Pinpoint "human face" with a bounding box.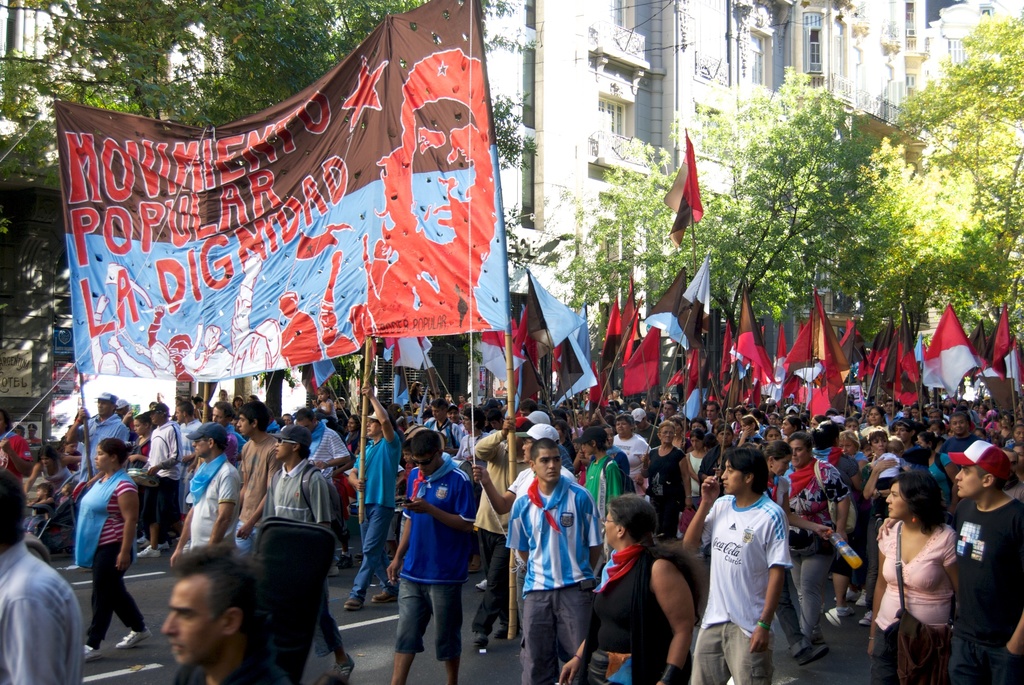
[left=536, top=452, right=562, bottom=485].
